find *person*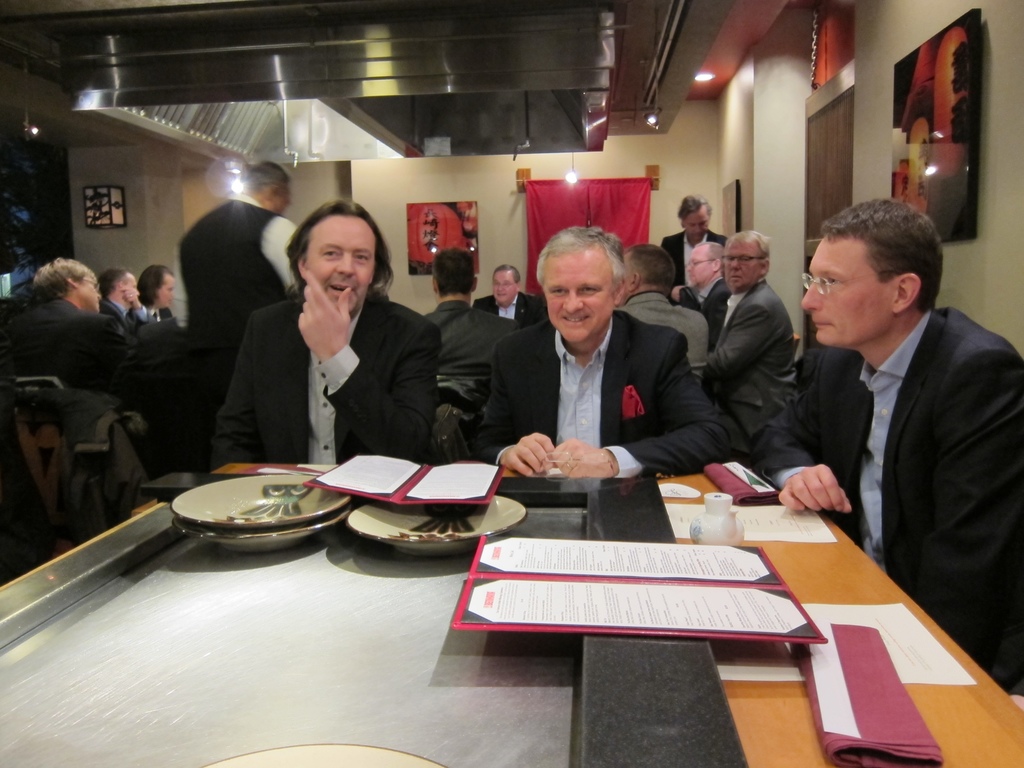
bbox=[422, 244, 521, 381]
